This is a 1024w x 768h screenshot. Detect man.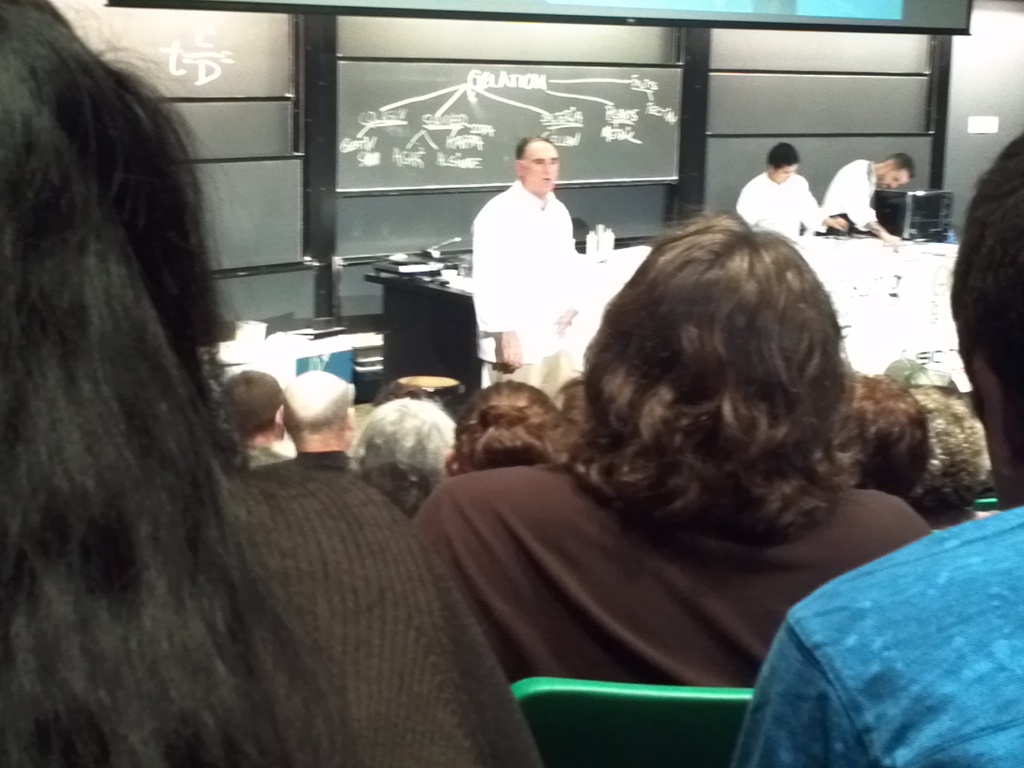
region(731, 141, 841, 239).
